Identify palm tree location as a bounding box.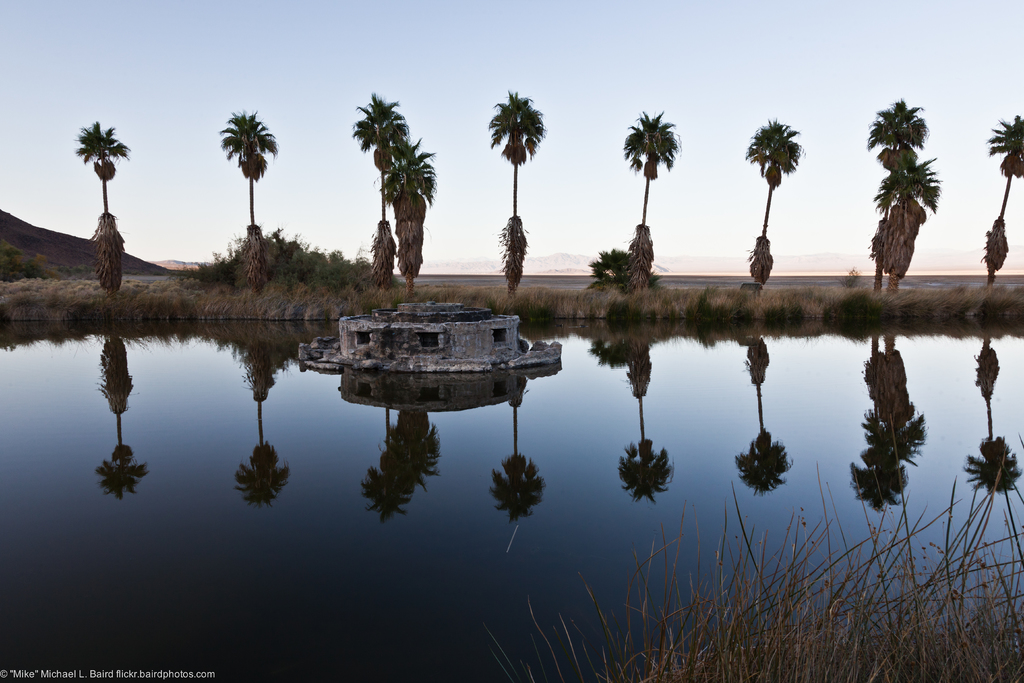
{"left": 353, "top": 457, "right": 426, "bottom": 518}.
